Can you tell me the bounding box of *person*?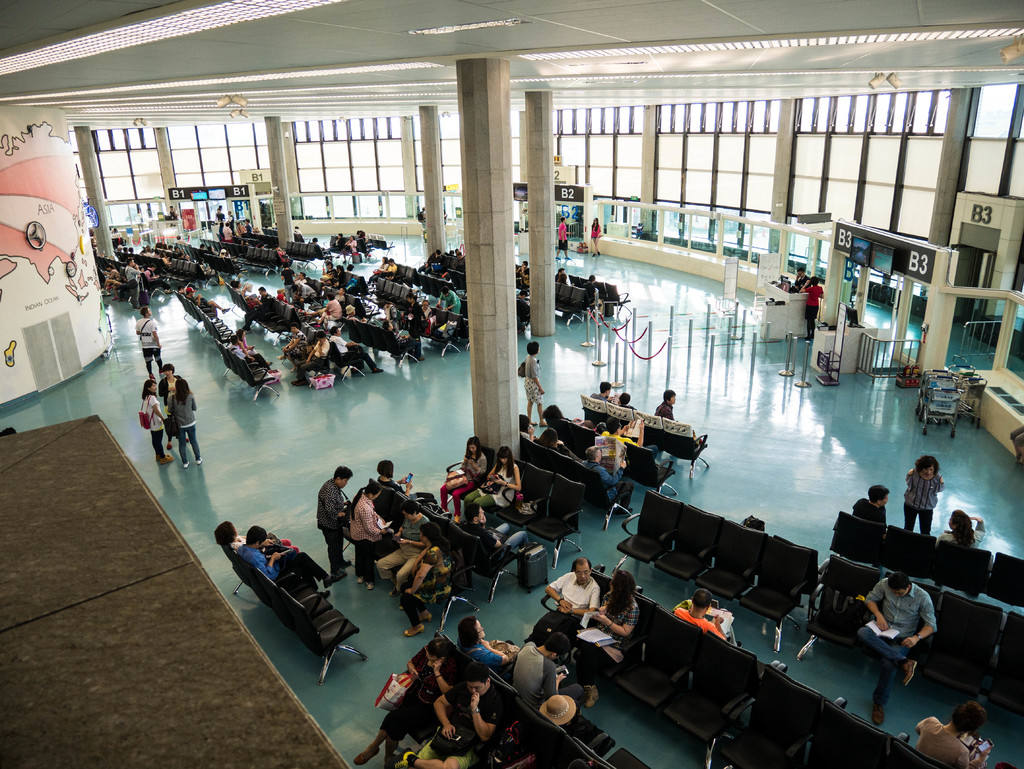
pyautogui.locateOnScreen(794, 268, 808, 290).
